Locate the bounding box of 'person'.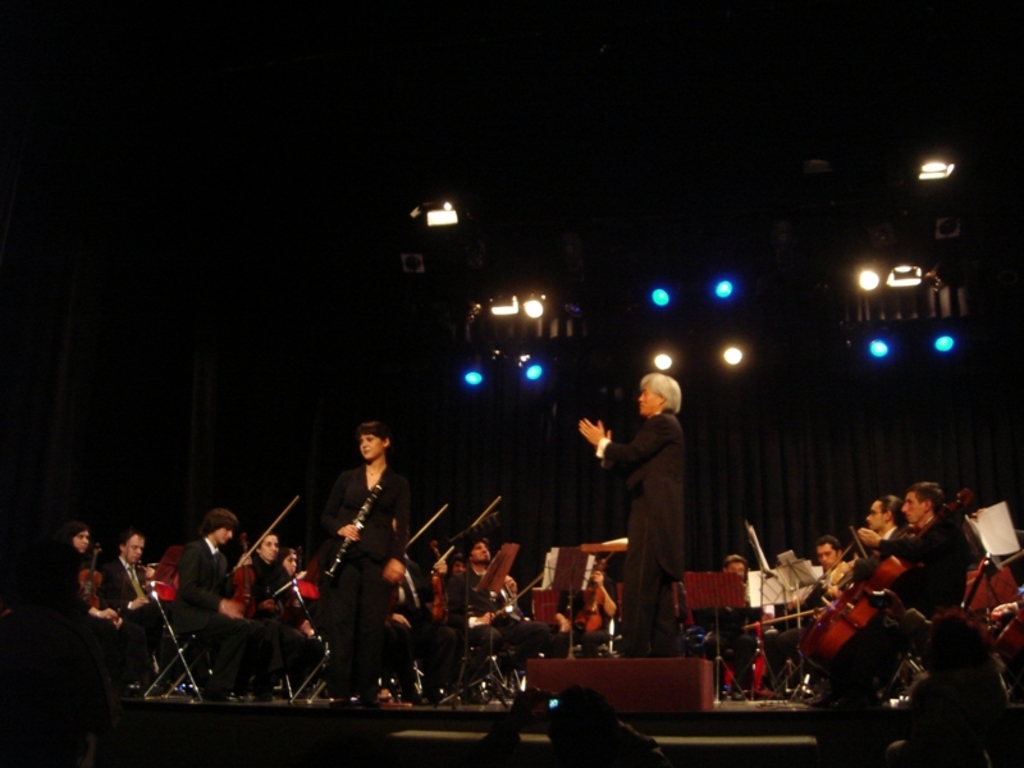
Bounding box: 172, 515, 273, 708.
